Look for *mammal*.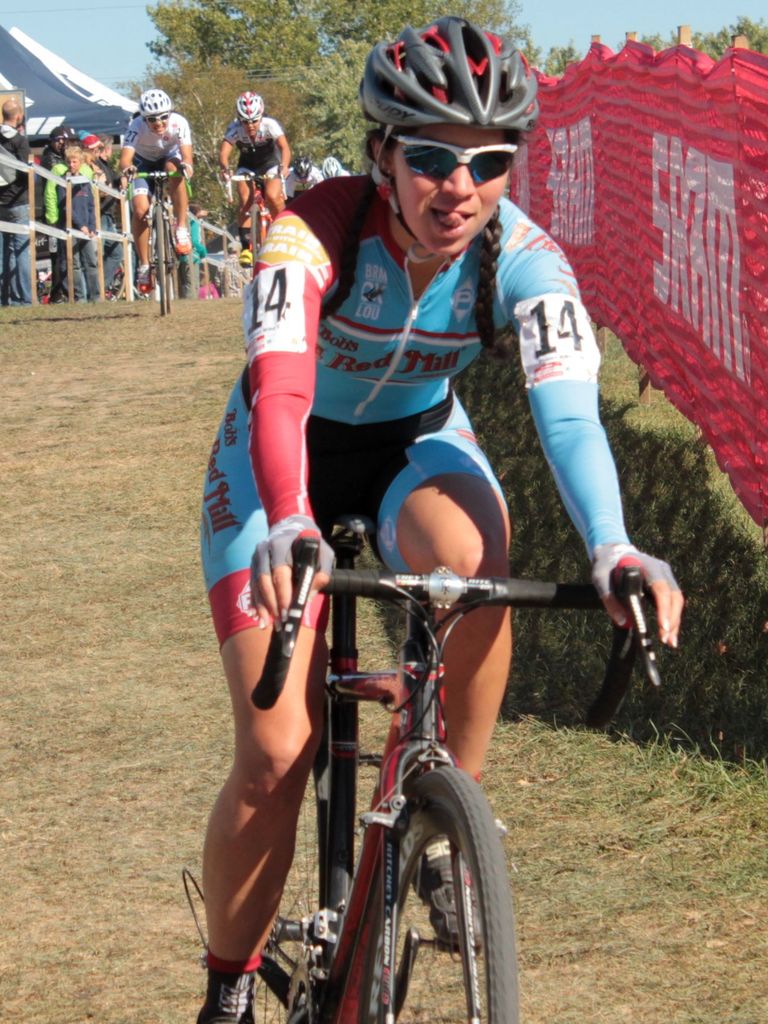
Found: 282, 156, 322, 199.
